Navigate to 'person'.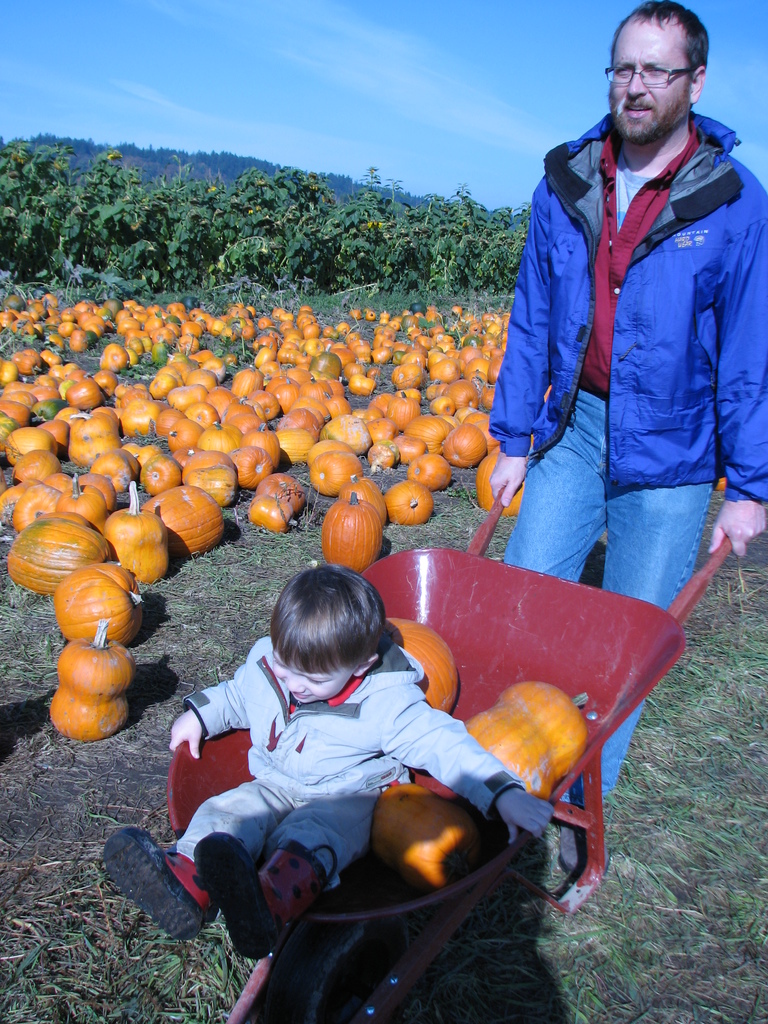
Navigation target: x1=486, y1=0, x2=767, y2=877.
